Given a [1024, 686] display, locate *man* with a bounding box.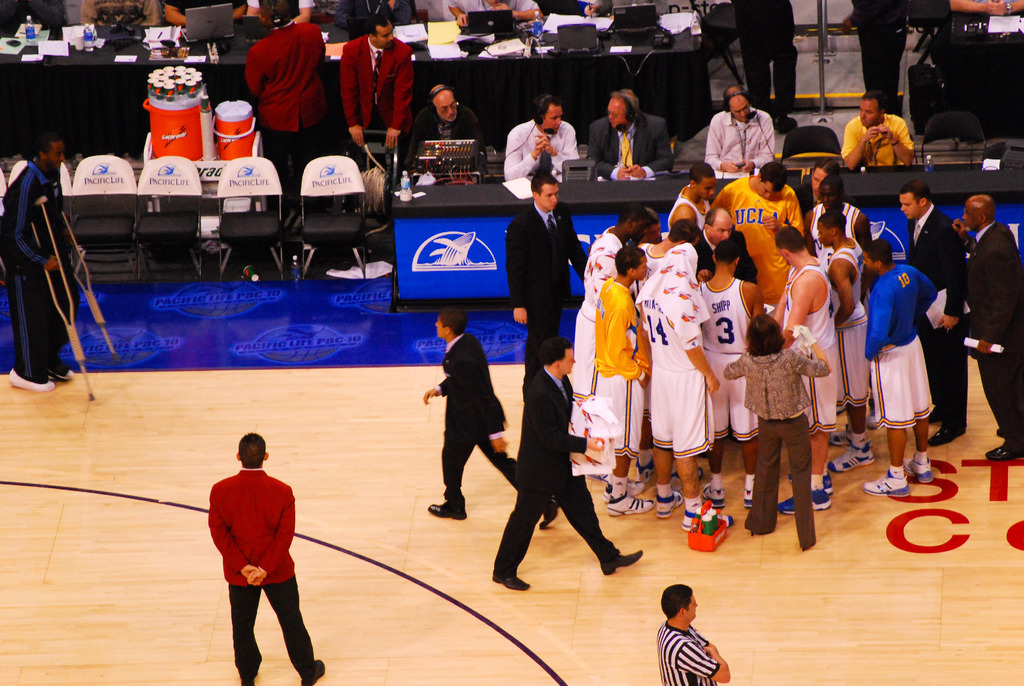
Located: [x1=833, y1=83, x2=916, y2=170].
